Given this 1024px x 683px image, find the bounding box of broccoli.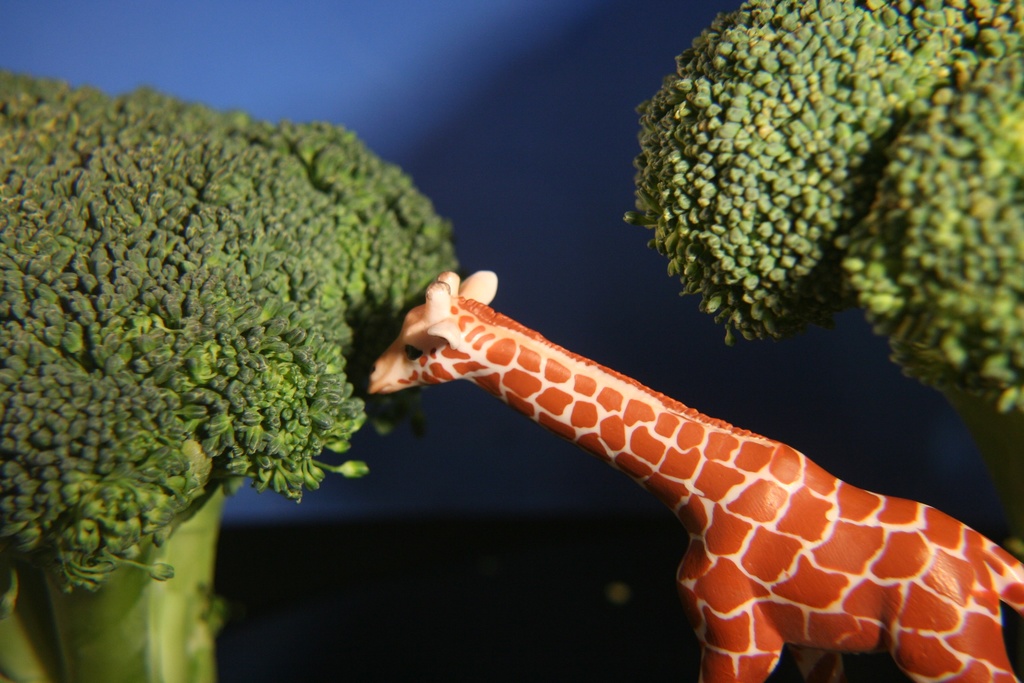
{"left": 0, "top": 64, "right": 456, "bottom": 682}.
